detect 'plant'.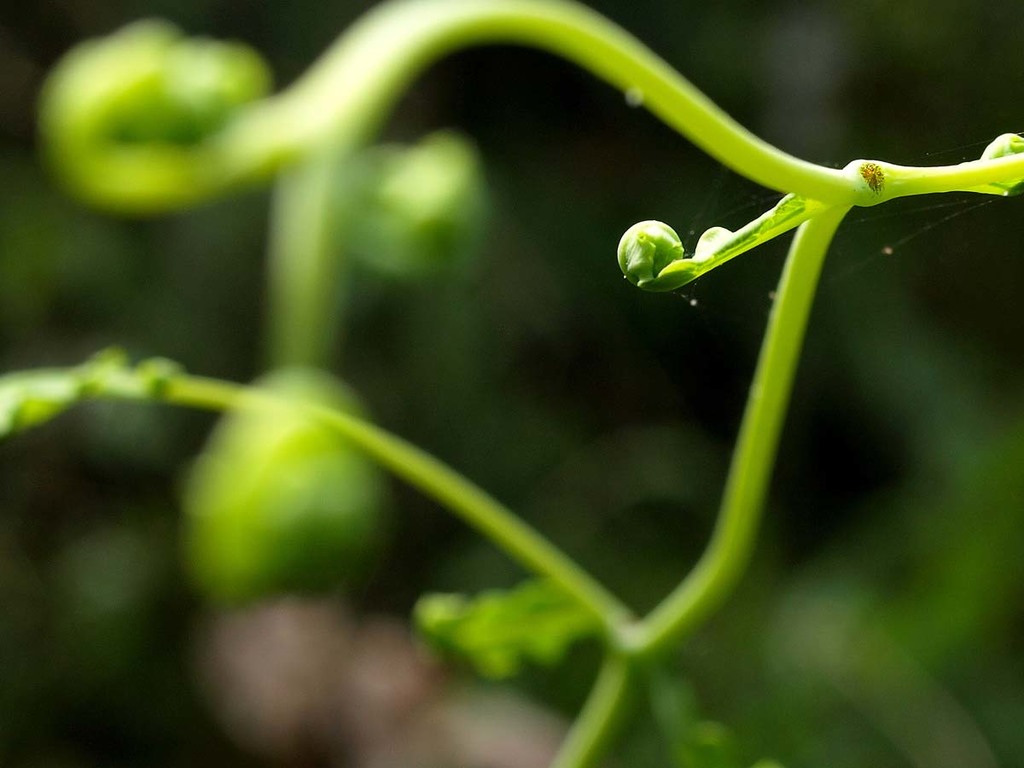
Detected at 0:0:1023:767.
